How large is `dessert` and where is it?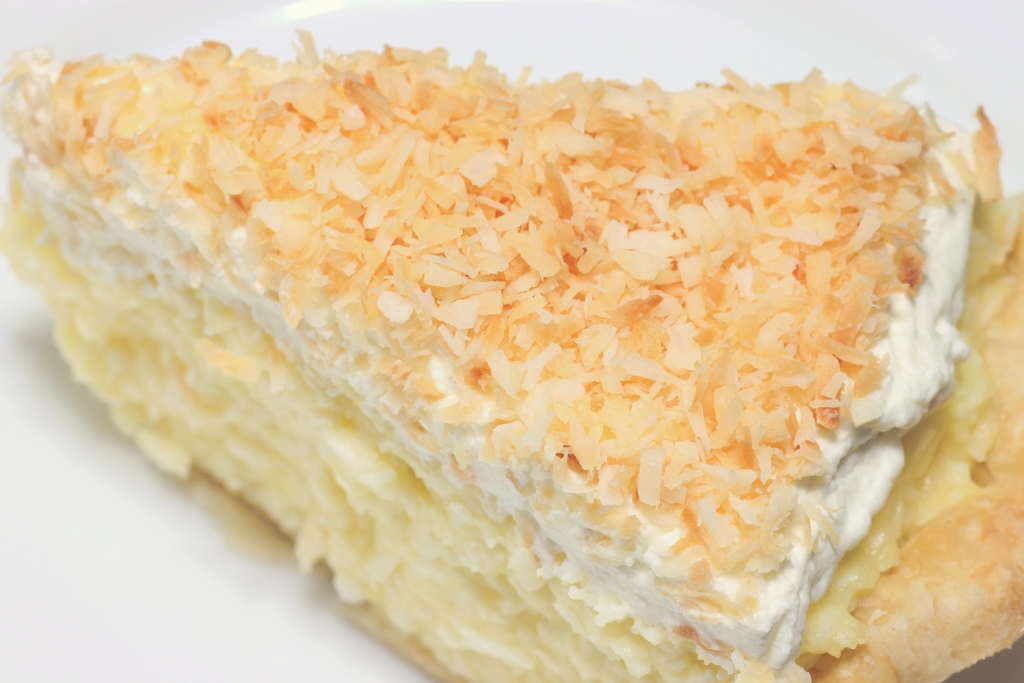
Bounding box: detection(0, 0, 1012, 682).
